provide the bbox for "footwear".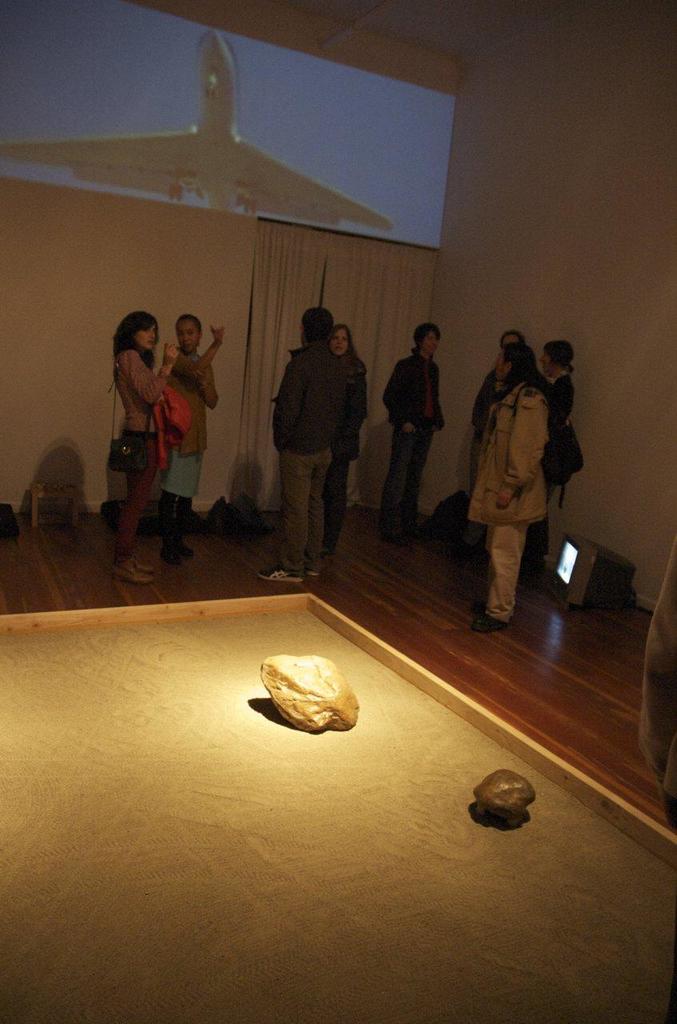
x1=297, y1=561, x2=316, y2=582.
